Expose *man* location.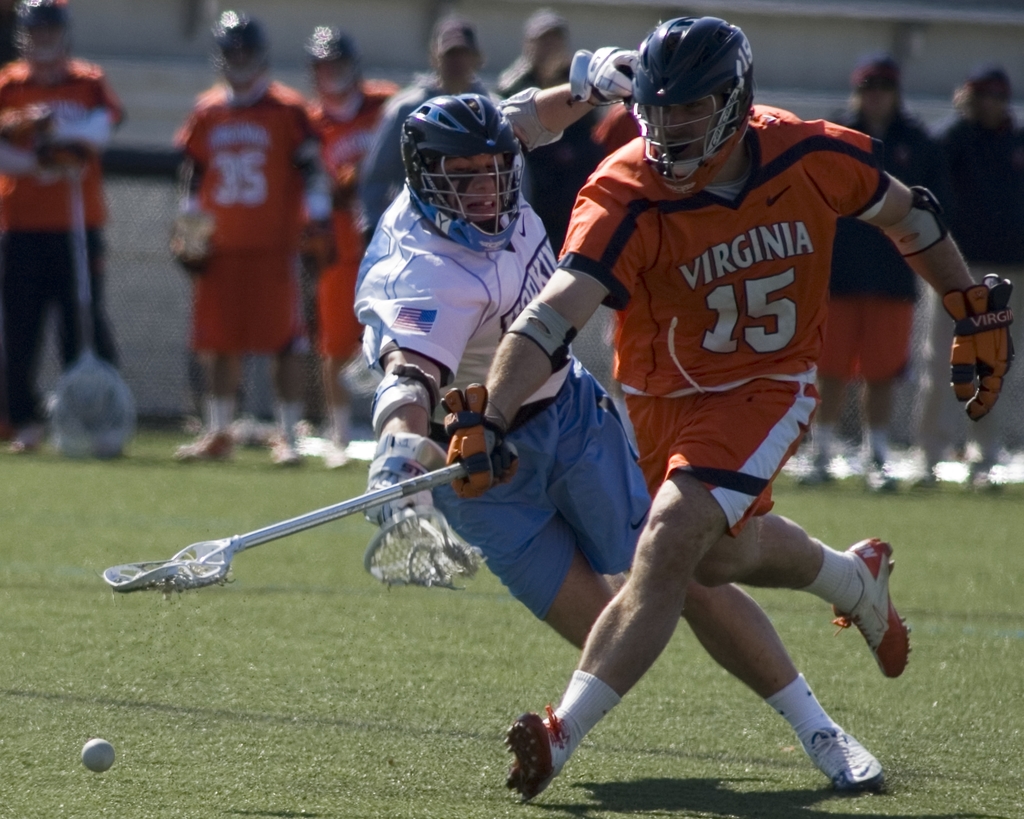
Exposed at region(172, 12, 310, 460).
